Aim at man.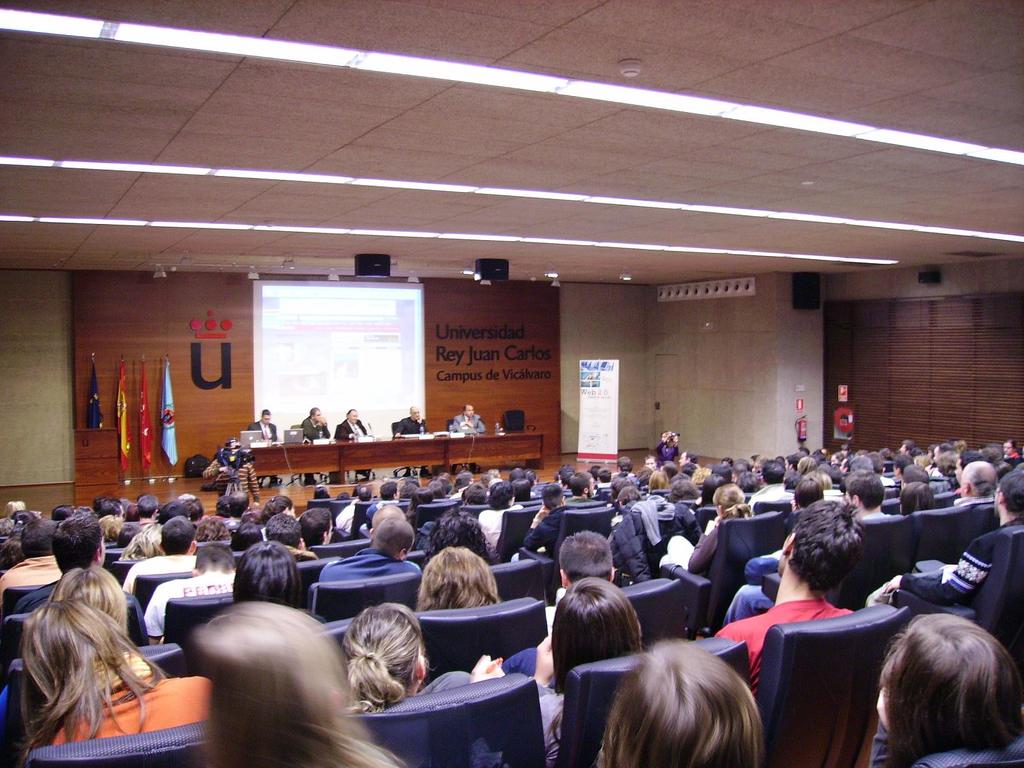
Aimed at 334/484/378/540.
